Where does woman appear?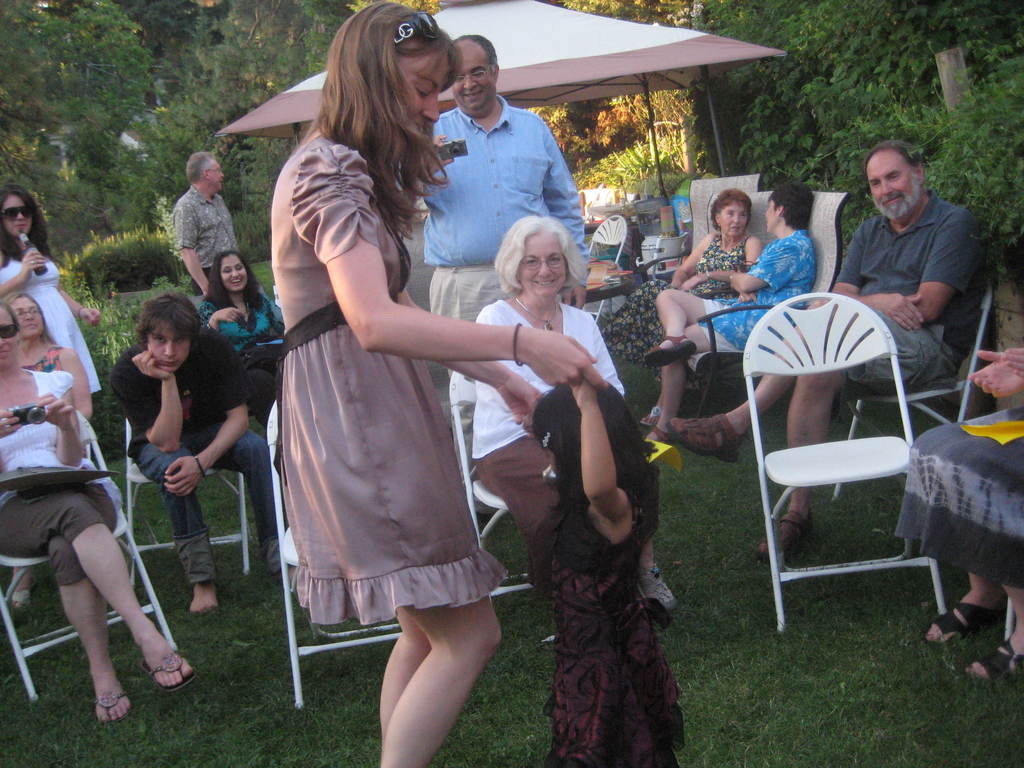
Appears at <region>0, 177, 109, 400</region>.
